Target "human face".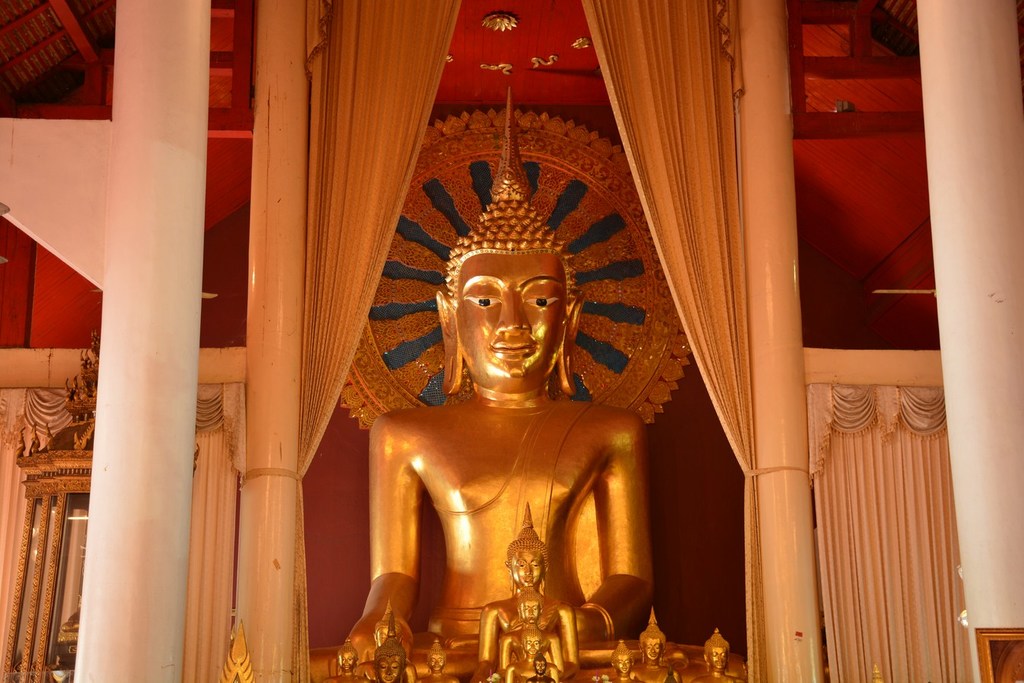
Target region: left=536, top=660, right=545, bottom=673.
